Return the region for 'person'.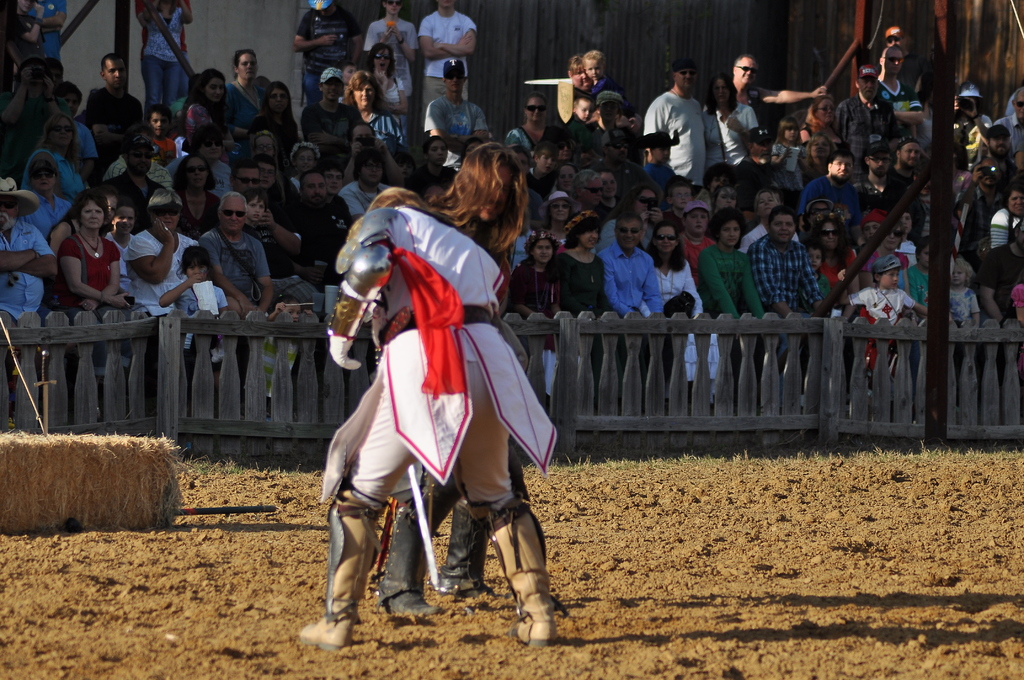
(left=251, top=198, right=277, bottom=273).
